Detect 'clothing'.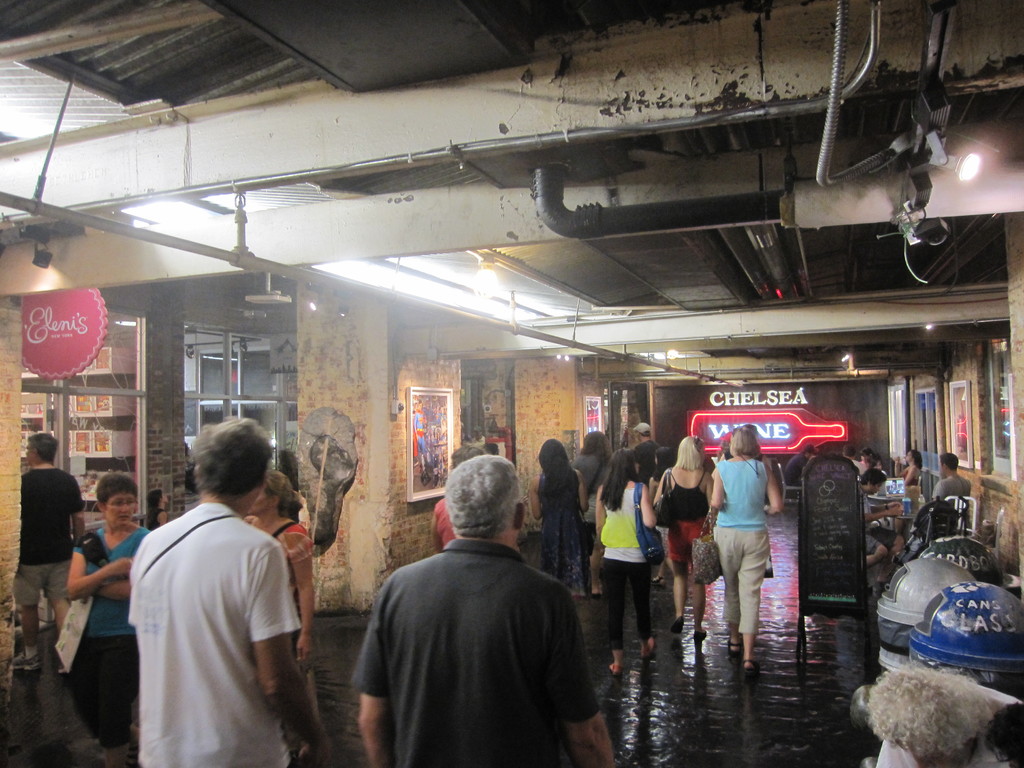
Detected at [left=605, top=563, right=655, bottom=647].
